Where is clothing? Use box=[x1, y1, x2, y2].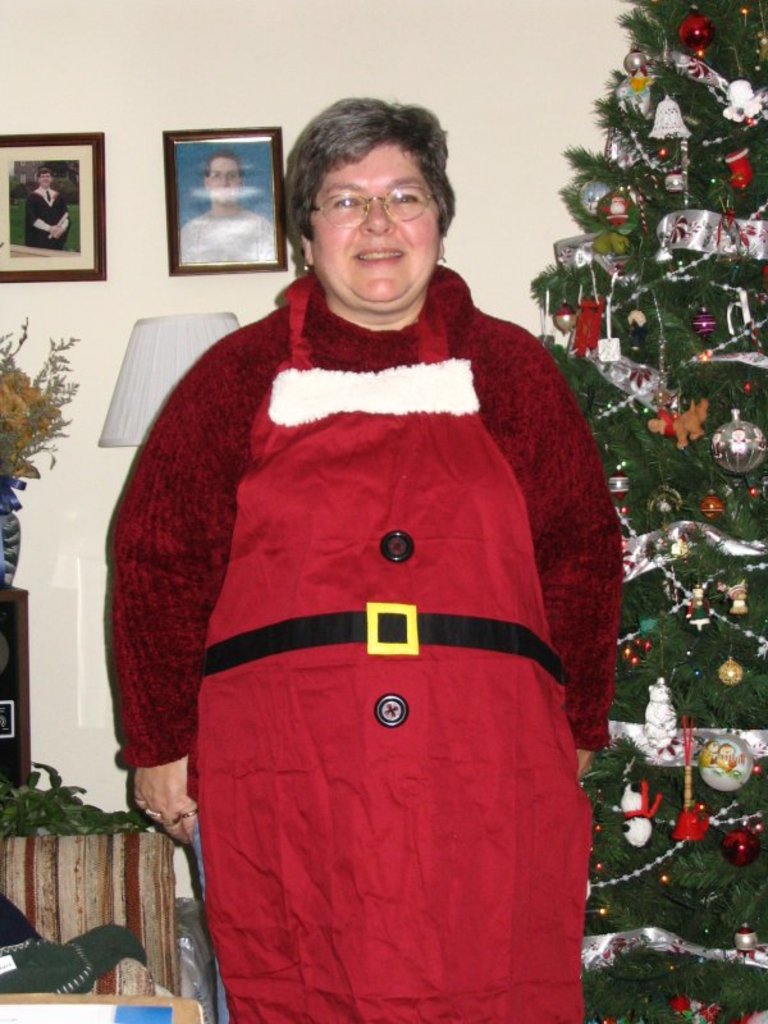
box=[722, 434, 758, 467].
